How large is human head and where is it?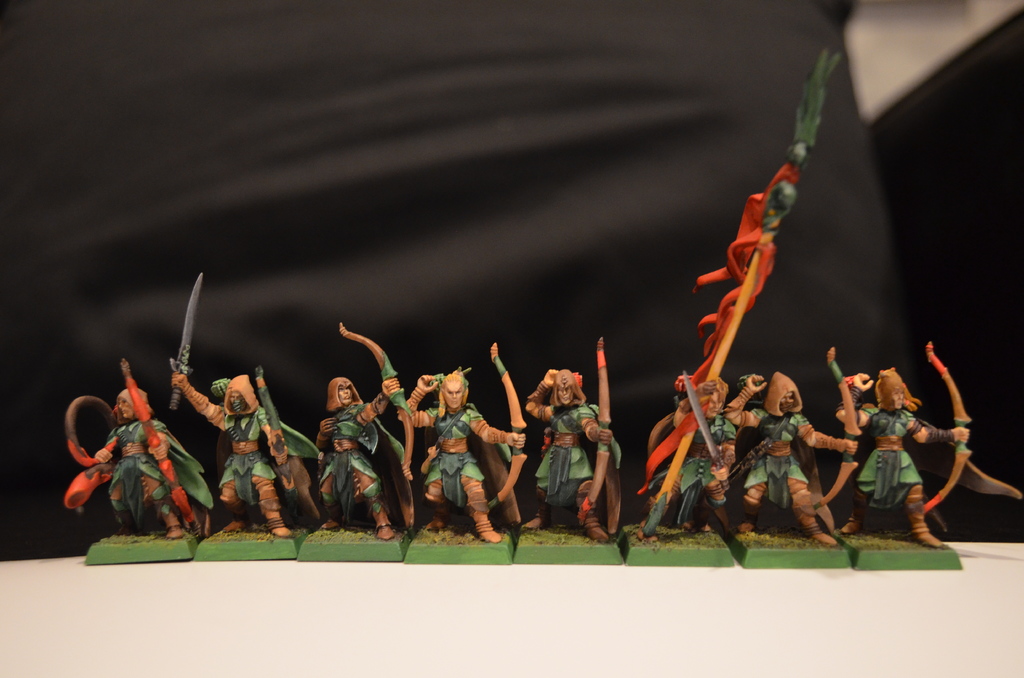
Bounding box: box(328, 379, 356, 407).
